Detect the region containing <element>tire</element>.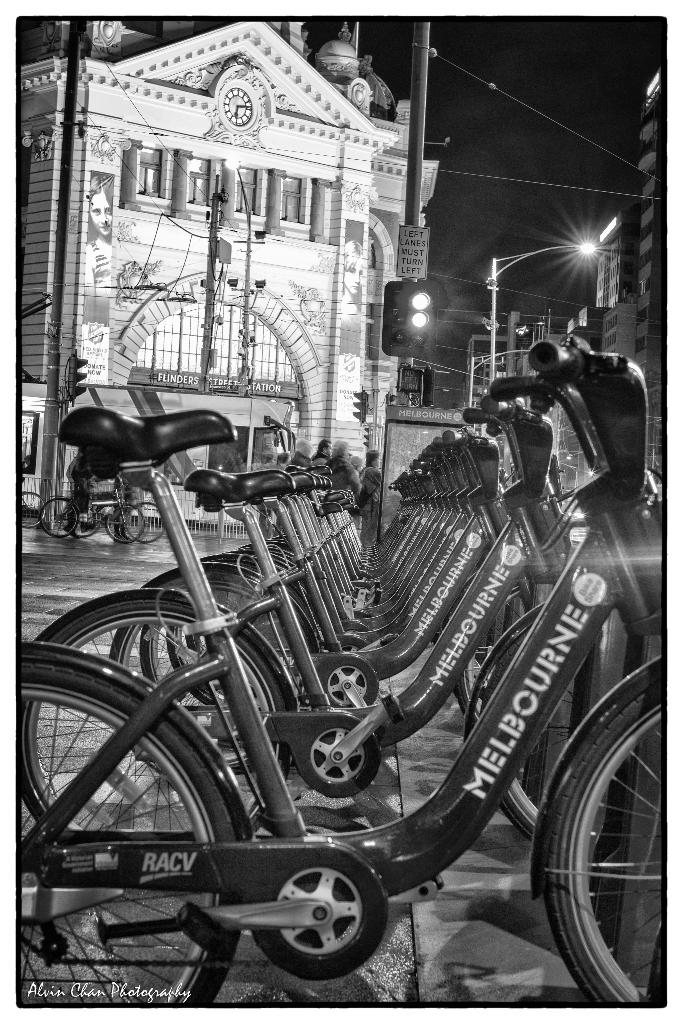
17,490,45,529.
